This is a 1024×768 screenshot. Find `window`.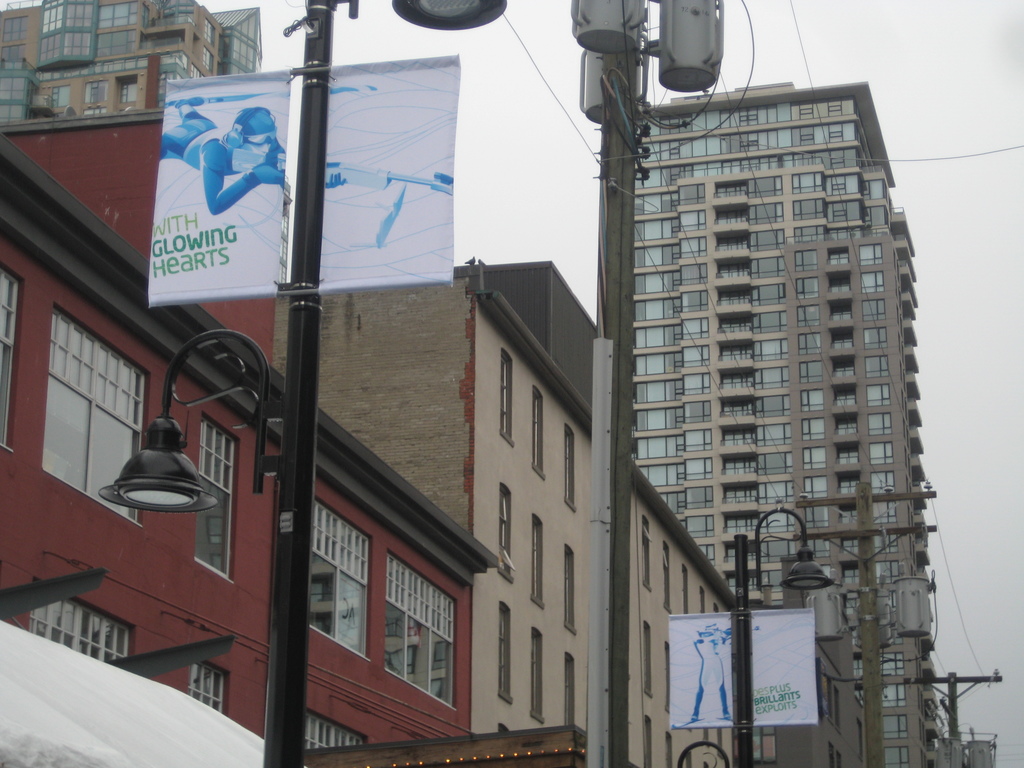
Bounding box: Rect(36, 1, 95, 60).
